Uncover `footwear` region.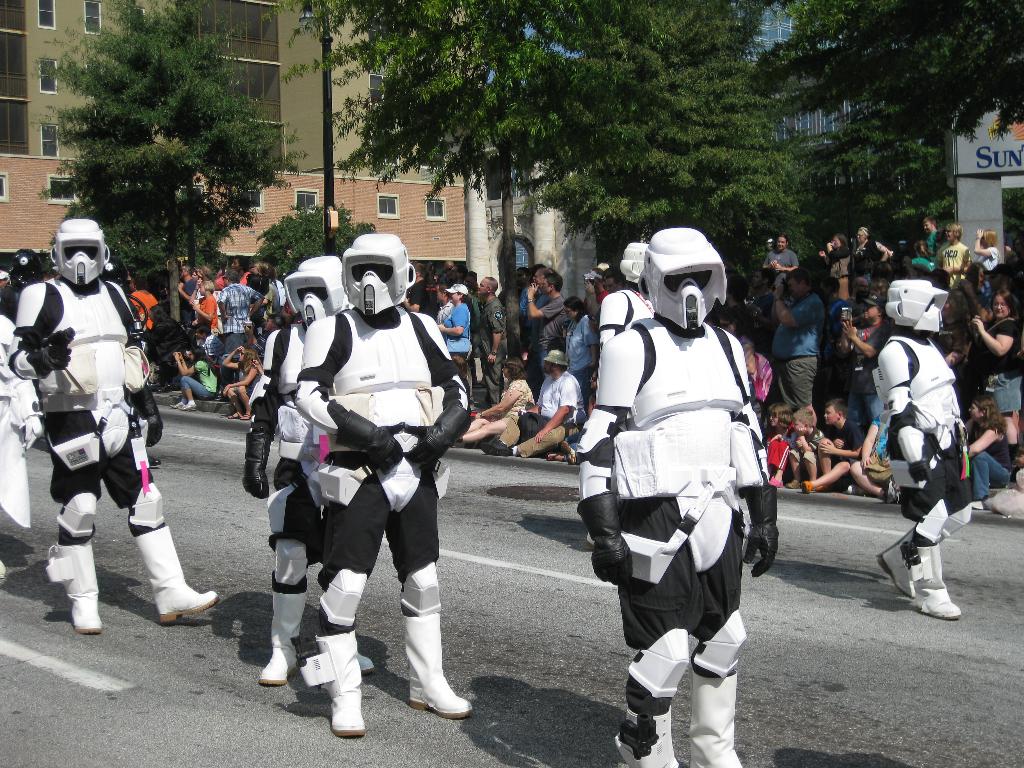
Uncovered: x1=968 y1=496 x2=991 y2=511.
